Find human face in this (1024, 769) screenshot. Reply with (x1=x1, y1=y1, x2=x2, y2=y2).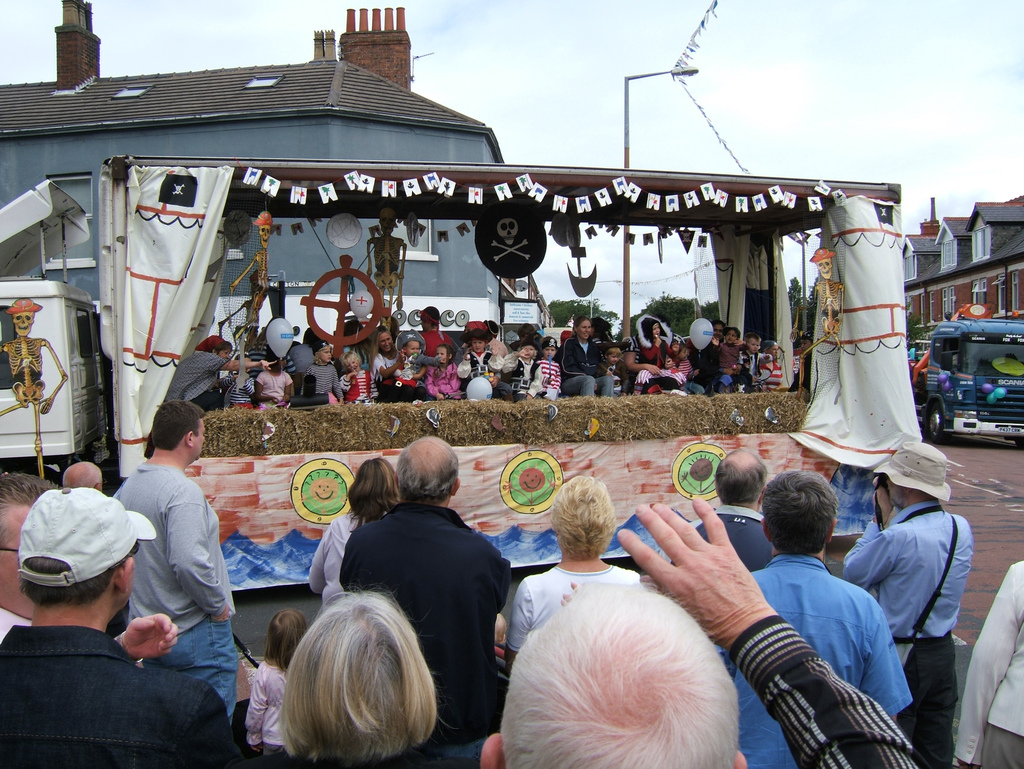
(x1=278, y1=357, x2=287, y2=366).
